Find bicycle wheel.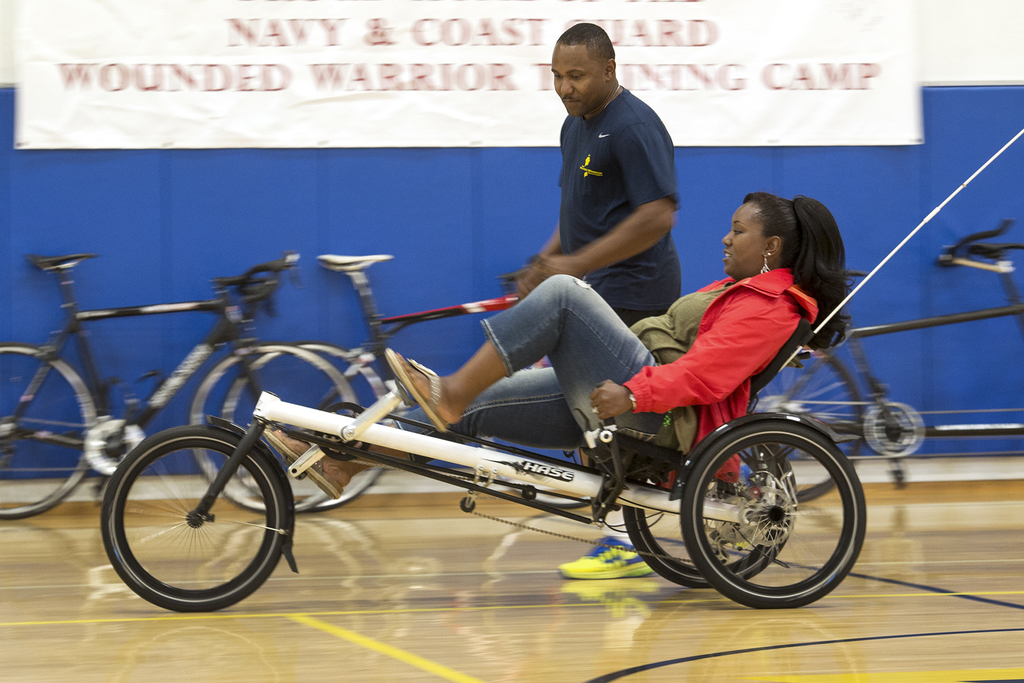
<box>95,426,300,613</box>.
